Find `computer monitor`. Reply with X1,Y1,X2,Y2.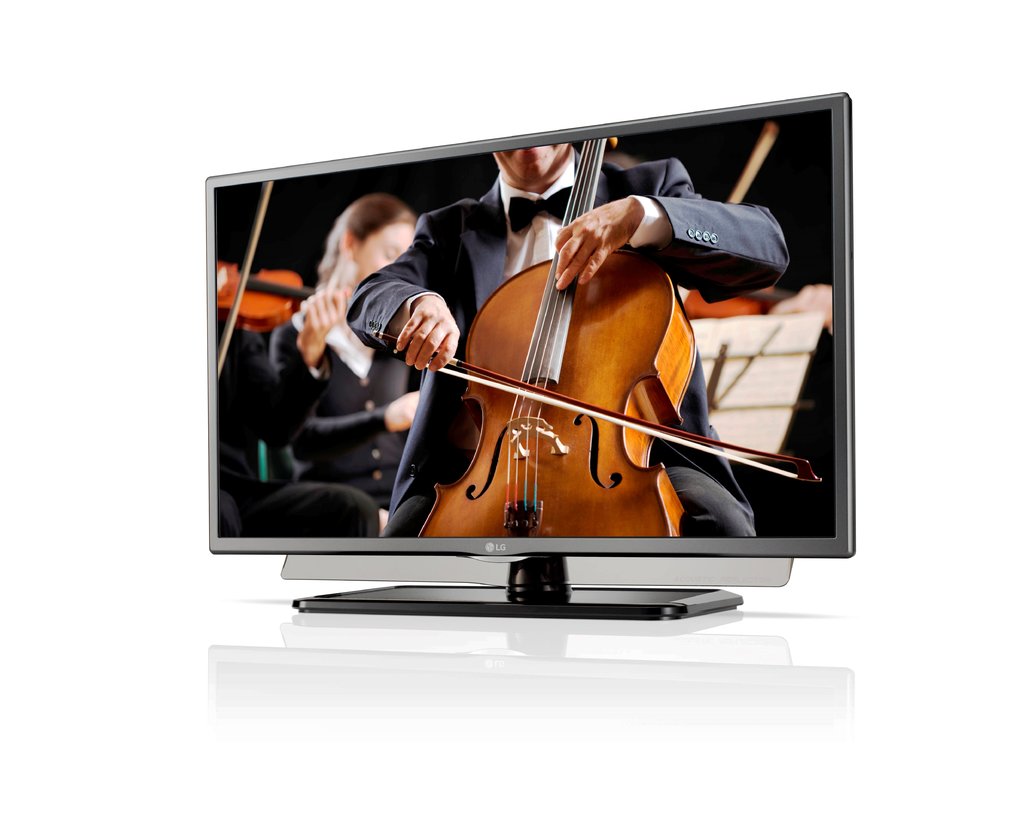
203,89,851,616.
